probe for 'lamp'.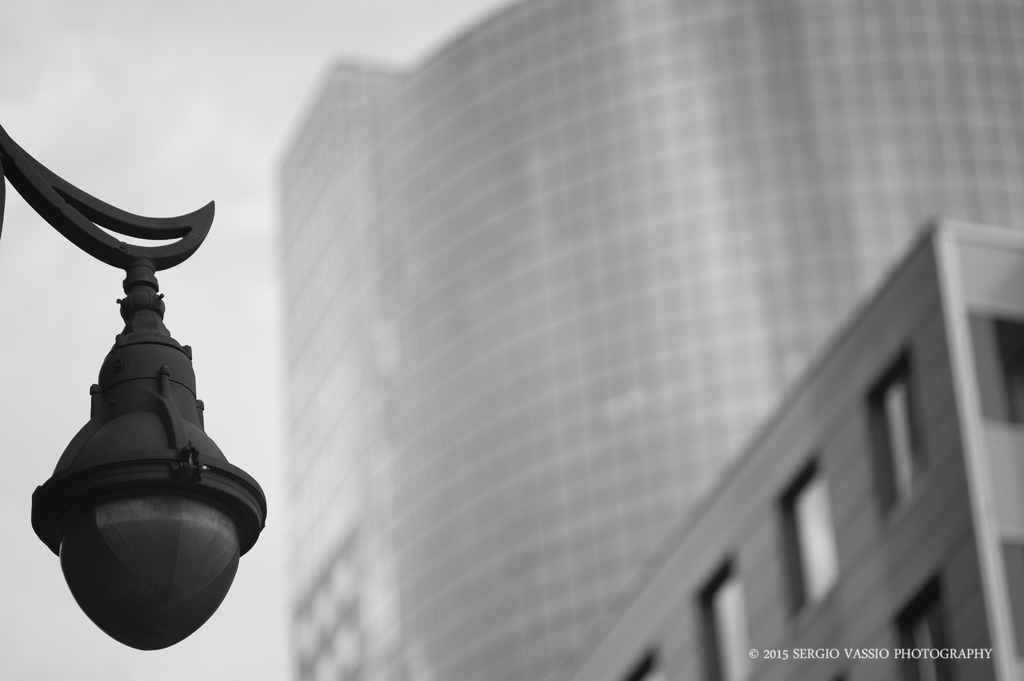
Probe result: 0, 120, 268, 652.
